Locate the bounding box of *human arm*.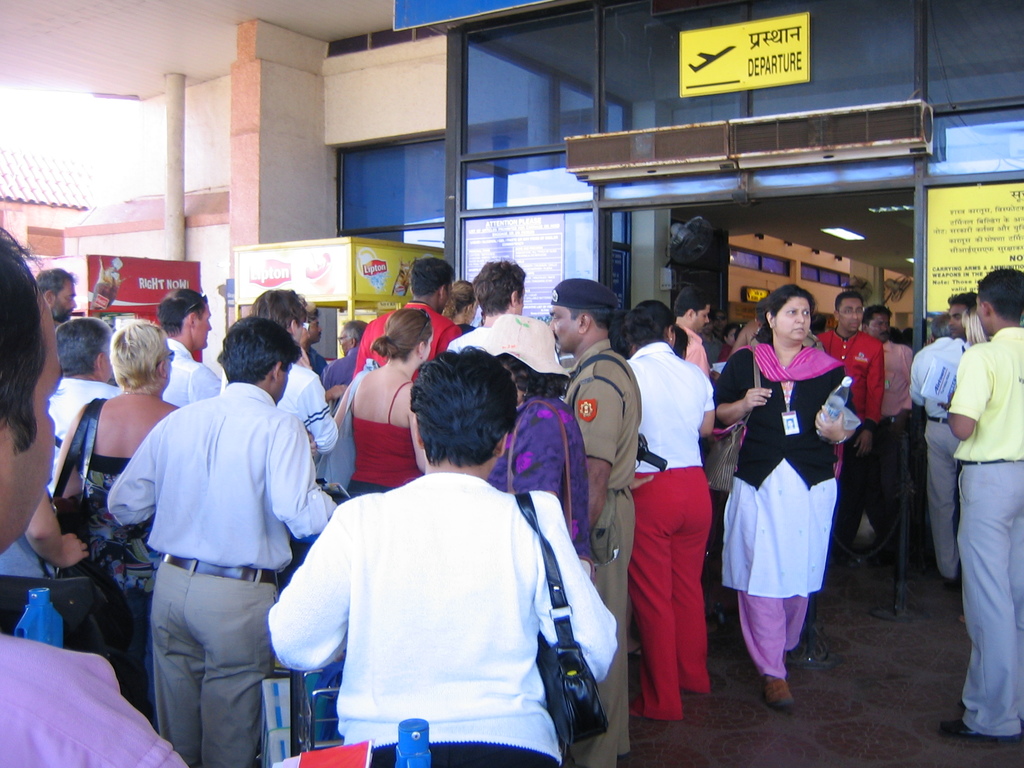
Bounding box: rect(22, 487, 92, 572).
